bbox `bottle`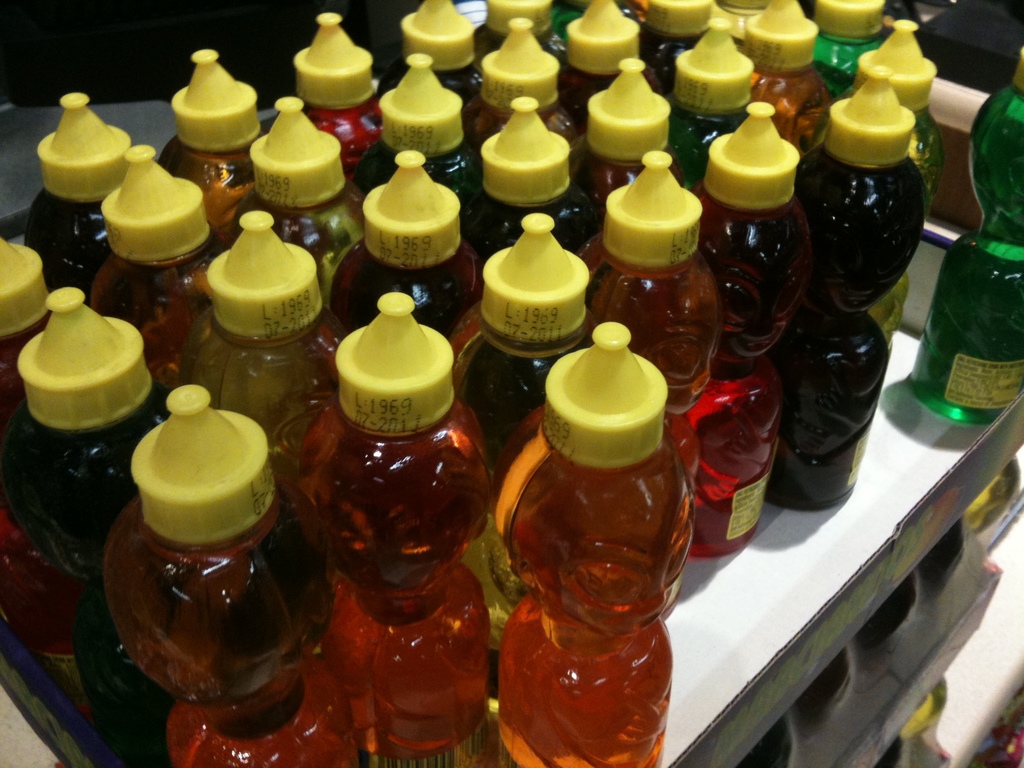
<bbox>772, 291, 887, 512</bbox>
